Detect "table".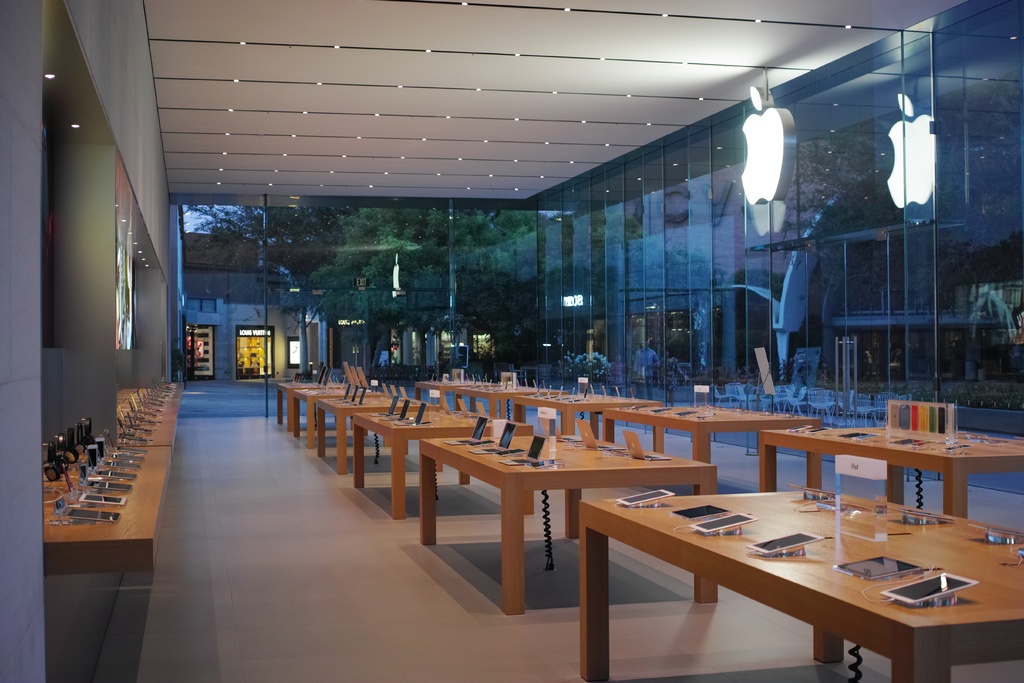
Detected at <bbox>115, 385, 184, 444</bbox>.
